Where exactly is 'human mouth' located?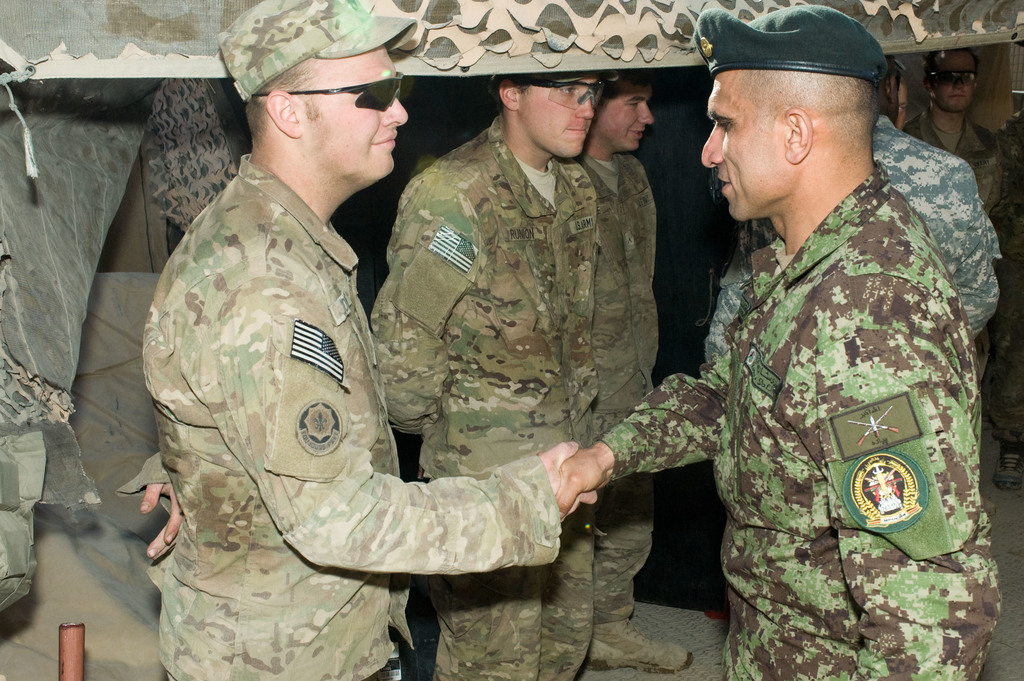
Its bounding box is 630:122:645:140.
